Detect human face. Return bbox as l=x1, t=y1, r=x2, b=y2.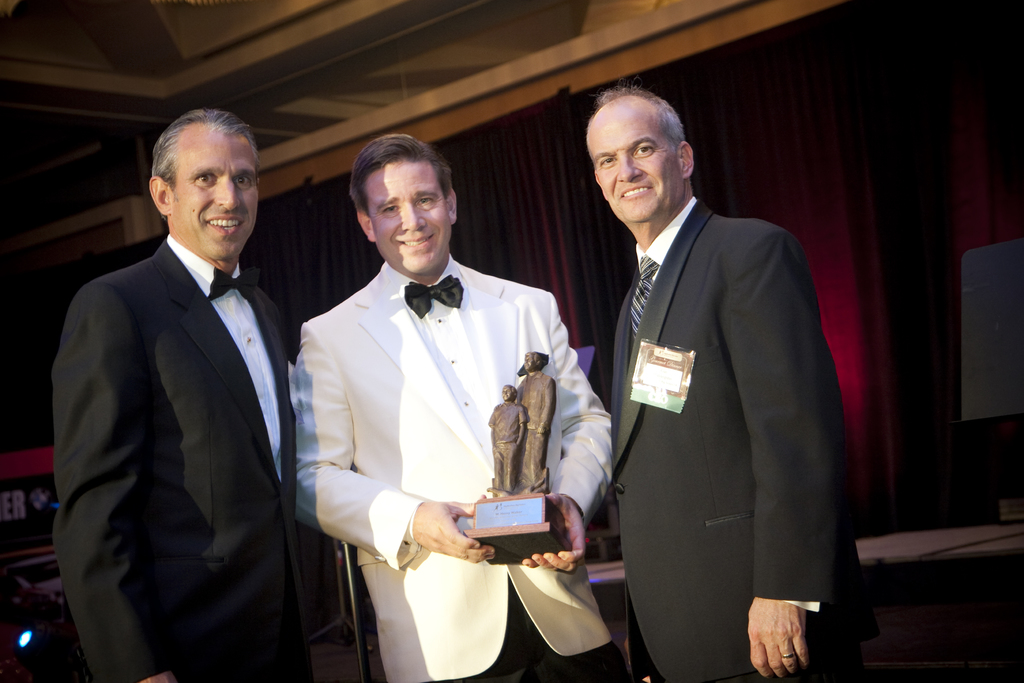
l=173, t=133, r=263, b=264.
